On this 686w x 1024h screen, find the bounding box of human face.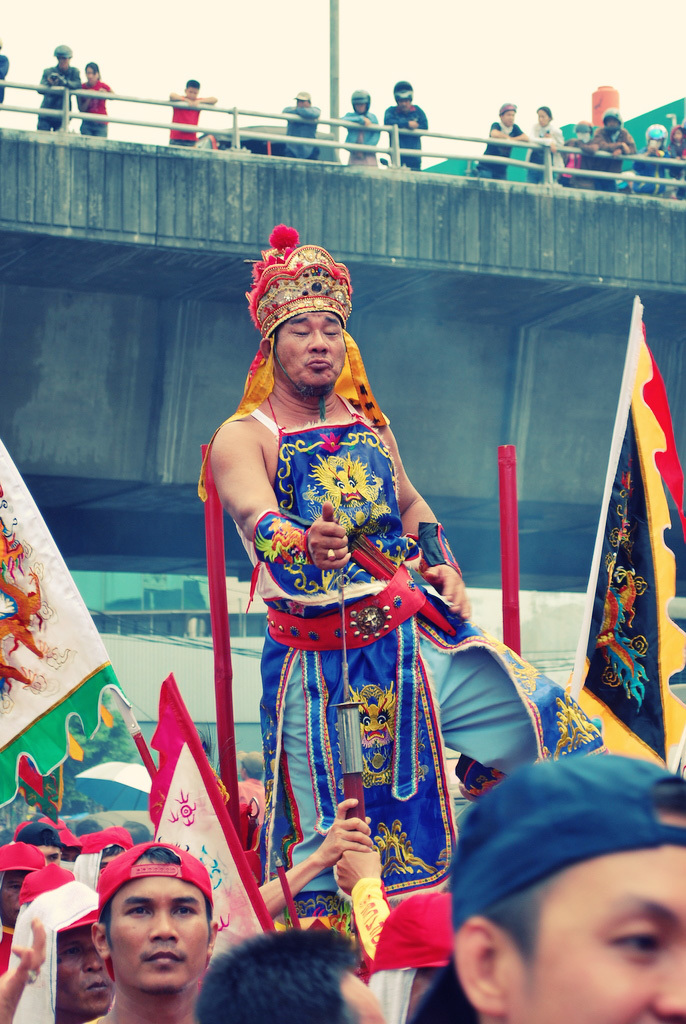
Bounding box: [x1=58, y1=923, x2=118, y2=1010].
